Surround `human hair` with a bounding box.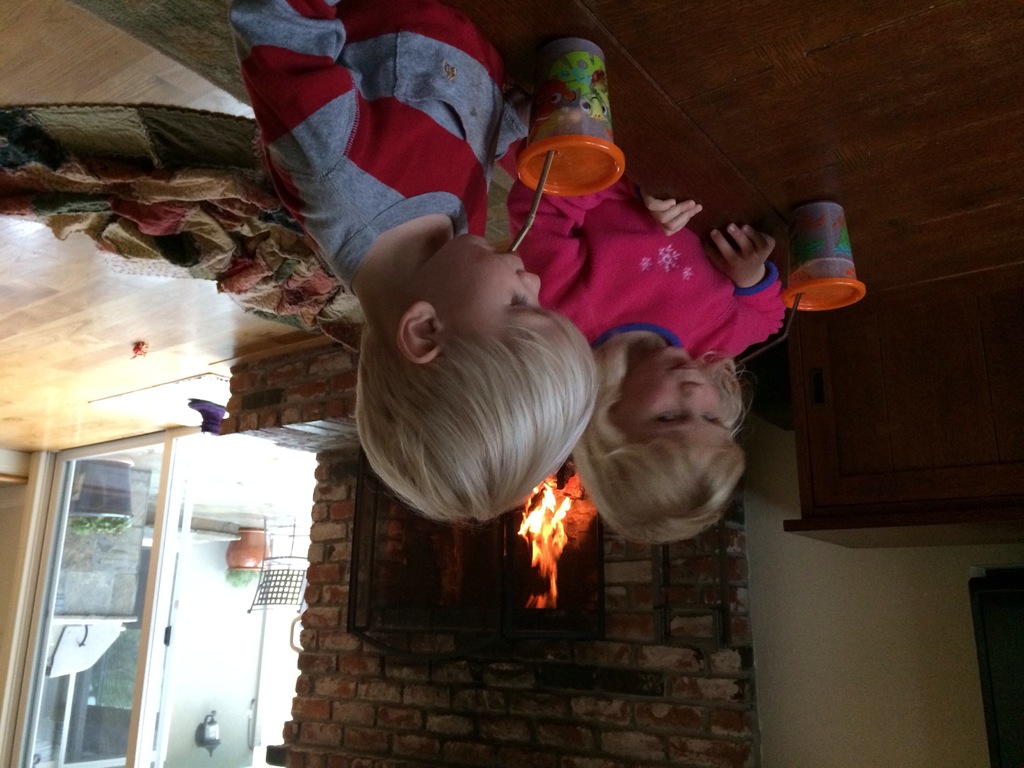
{"x1": 575, "y1": 323, "x2": 765, "y2": 545}.
